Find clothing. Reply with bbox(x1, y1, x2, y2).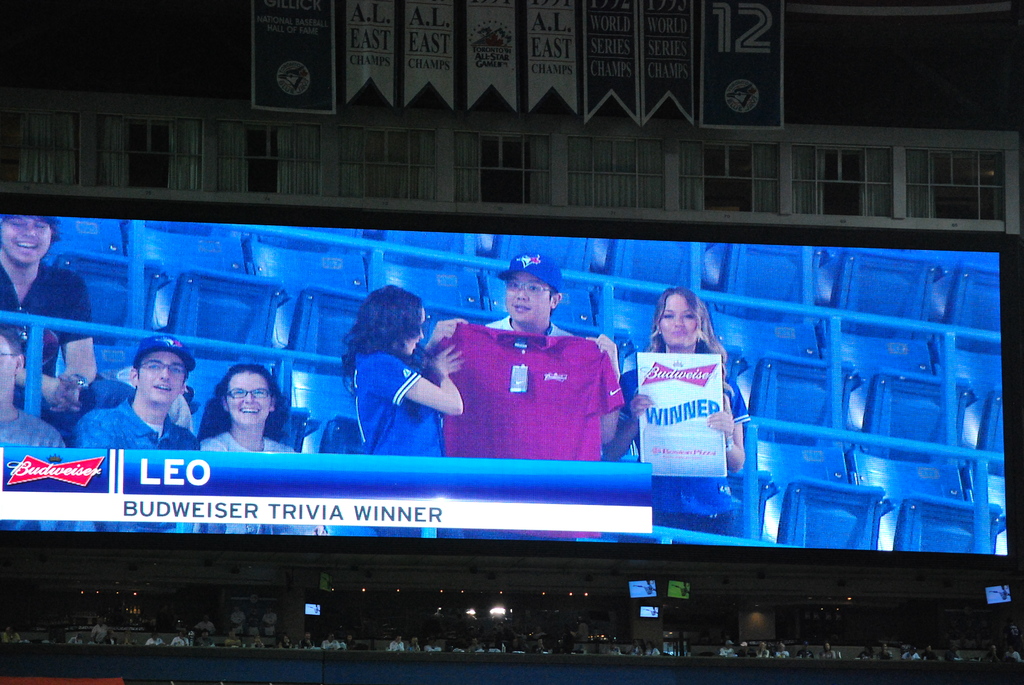
bbox(355, 352, 442, 455).
